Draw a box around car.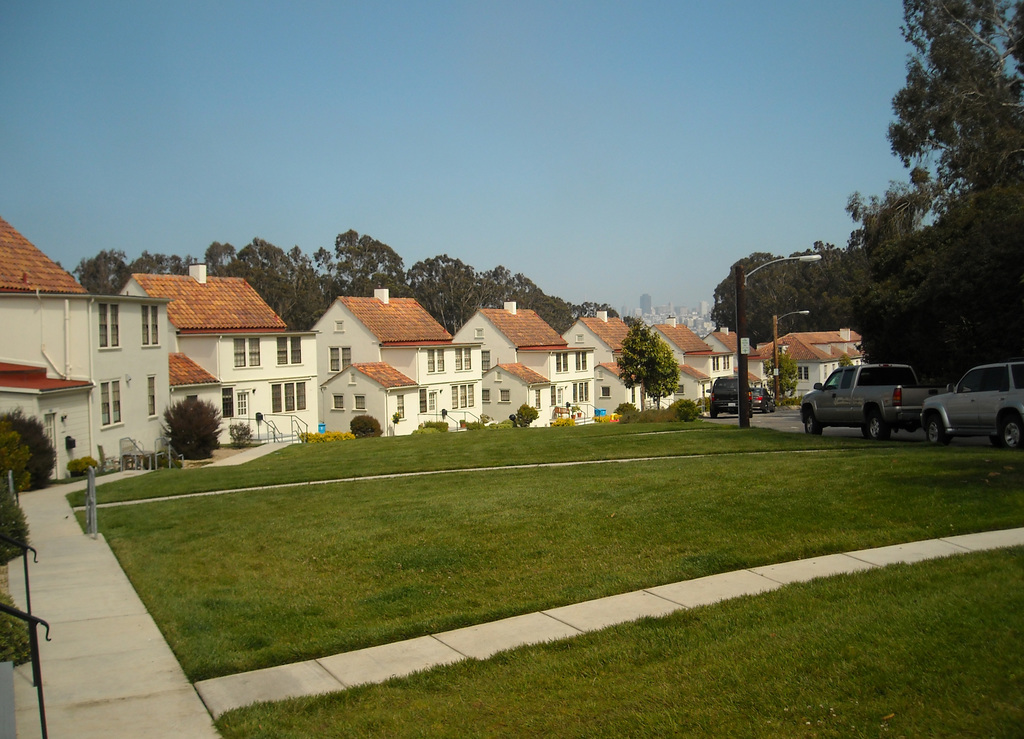
[703, 370, 746, 424].
